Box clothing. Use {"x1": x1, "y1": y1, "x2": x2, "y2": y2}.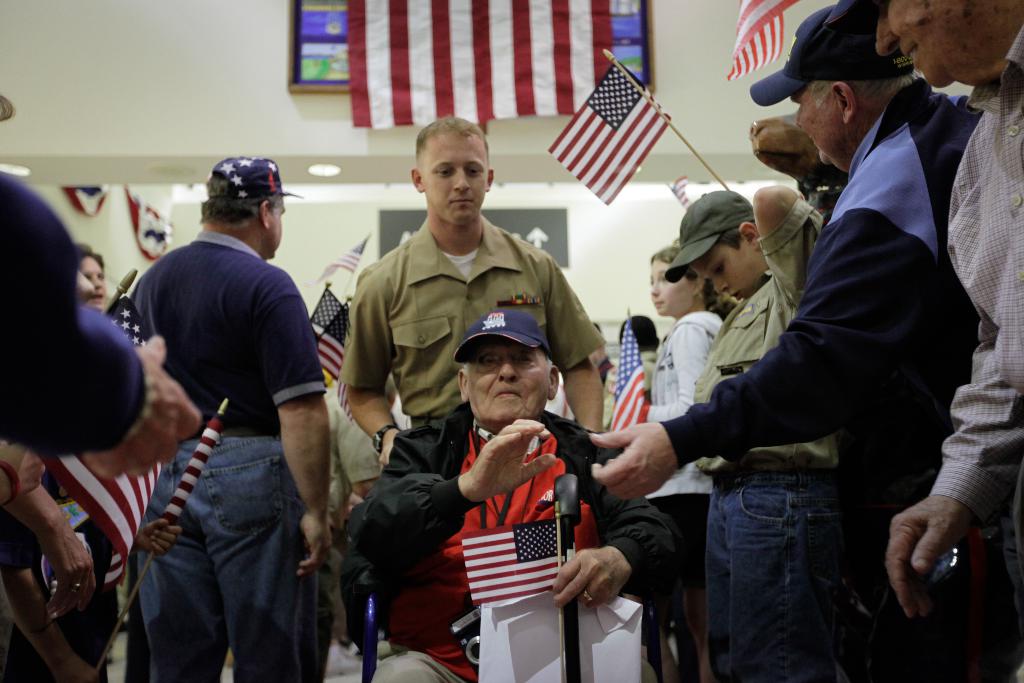
{"x1": 917, "y1": 18, "x2": 1023, "y2": 680}.
